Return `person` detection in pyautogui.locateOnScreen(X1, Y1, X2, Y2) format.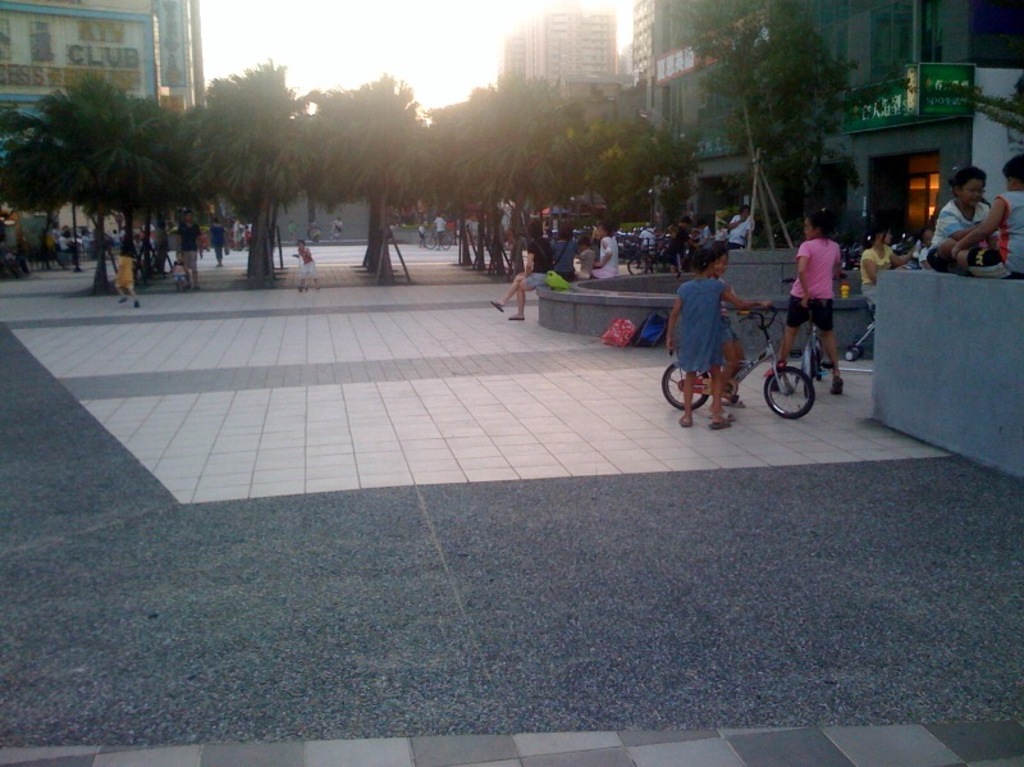
pyautogui.locateOnScreen(594, 223, 618, 278).
